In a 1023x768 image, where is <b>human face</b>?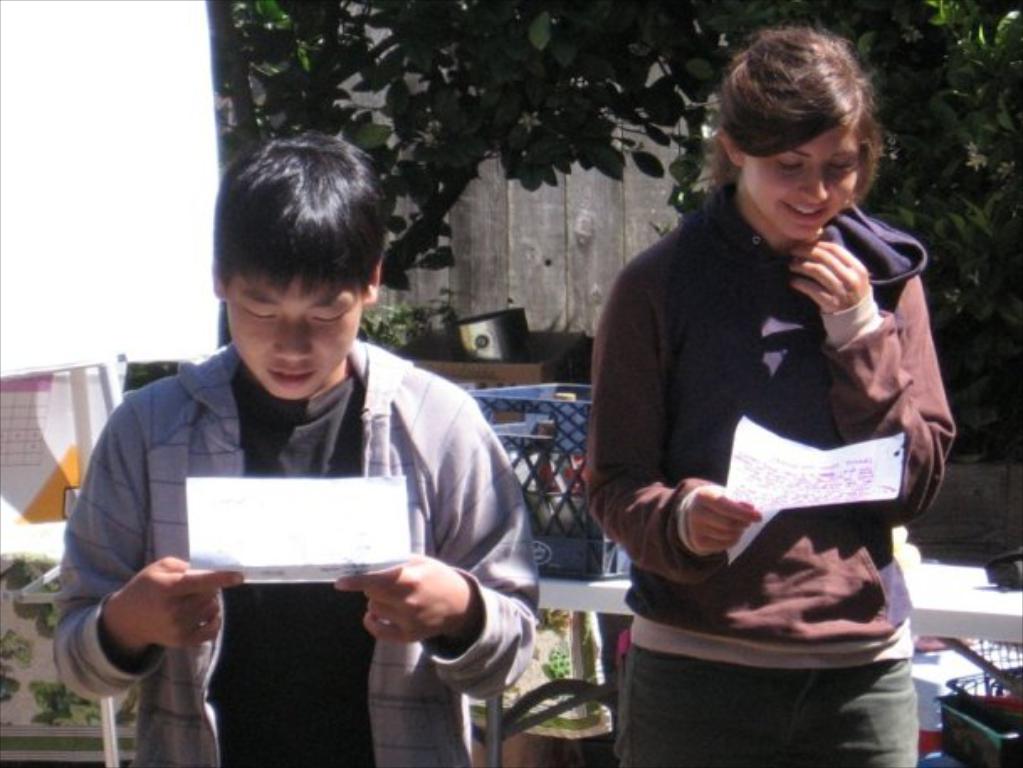
bbox=[227, 277, 363, 395].
